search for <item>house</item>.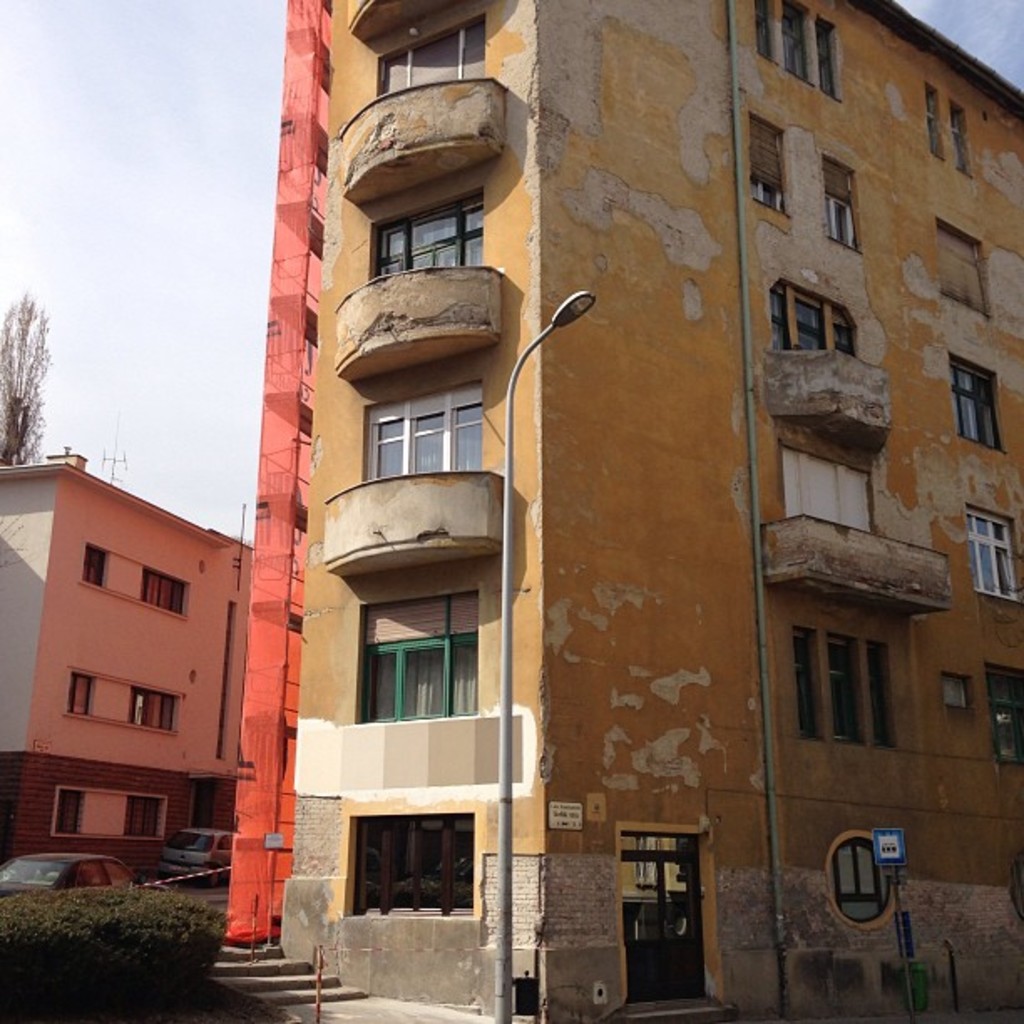
Found at crop(0, 437, 259, 892).
